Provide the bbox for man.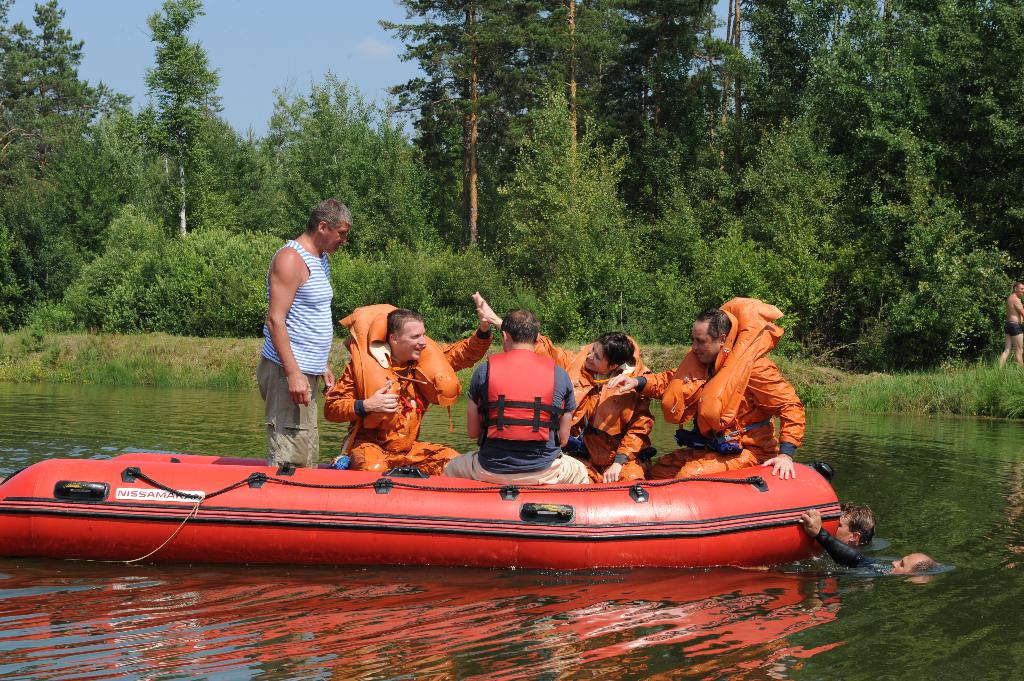
(x1=605, y1=295, x2=801, y2=479).
